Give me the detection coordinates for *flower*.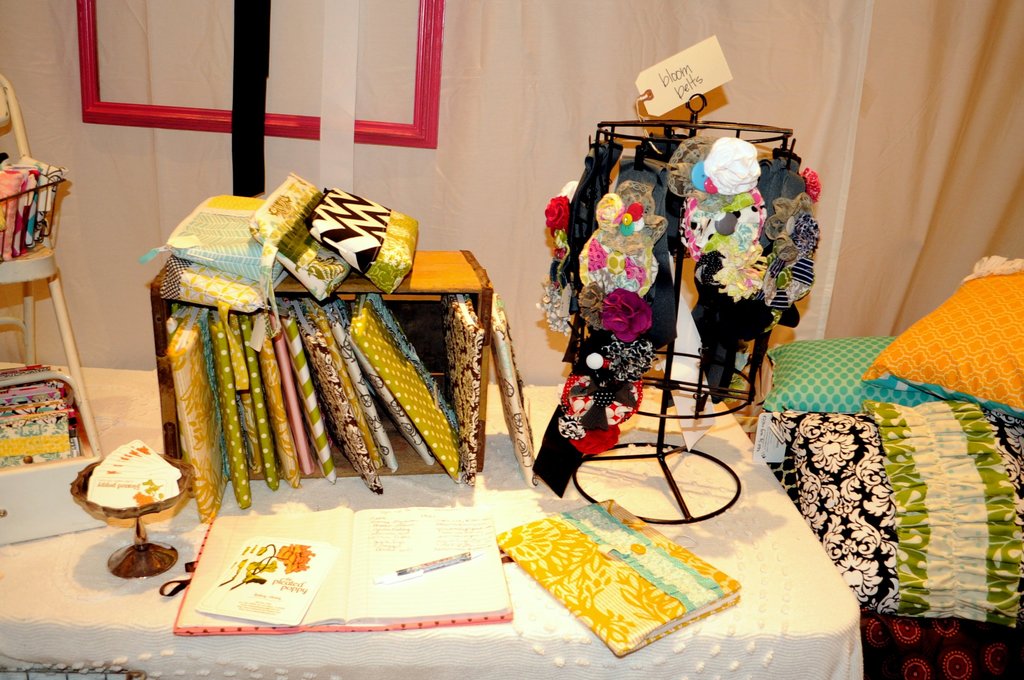
detection(578, 282, 608, 326).
